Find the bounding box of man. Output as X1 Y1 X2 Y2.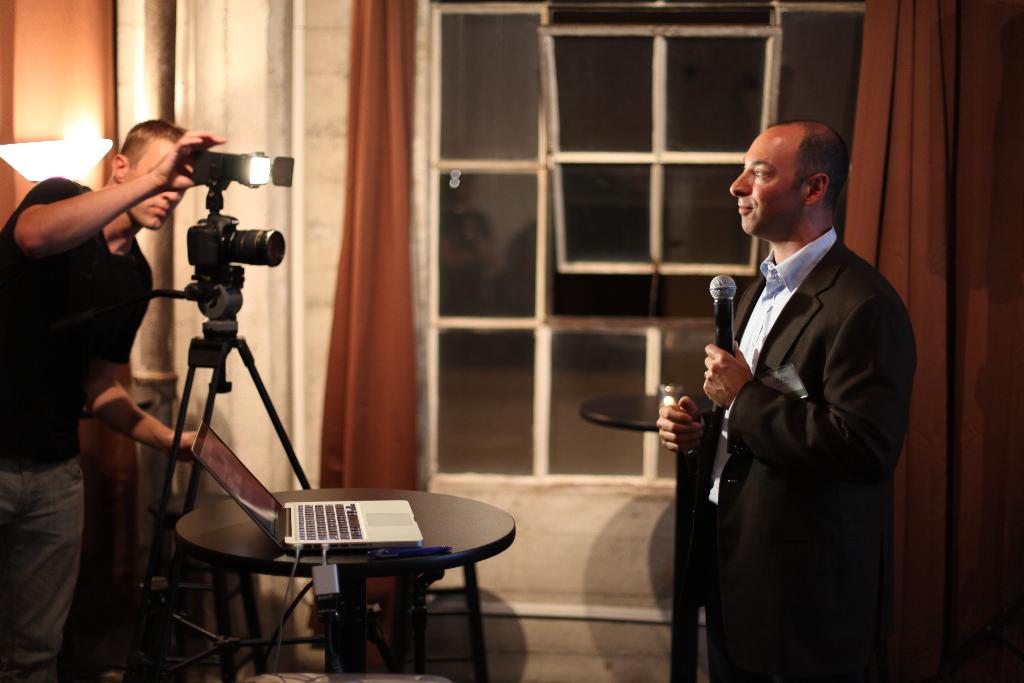
680 94 916 649.
